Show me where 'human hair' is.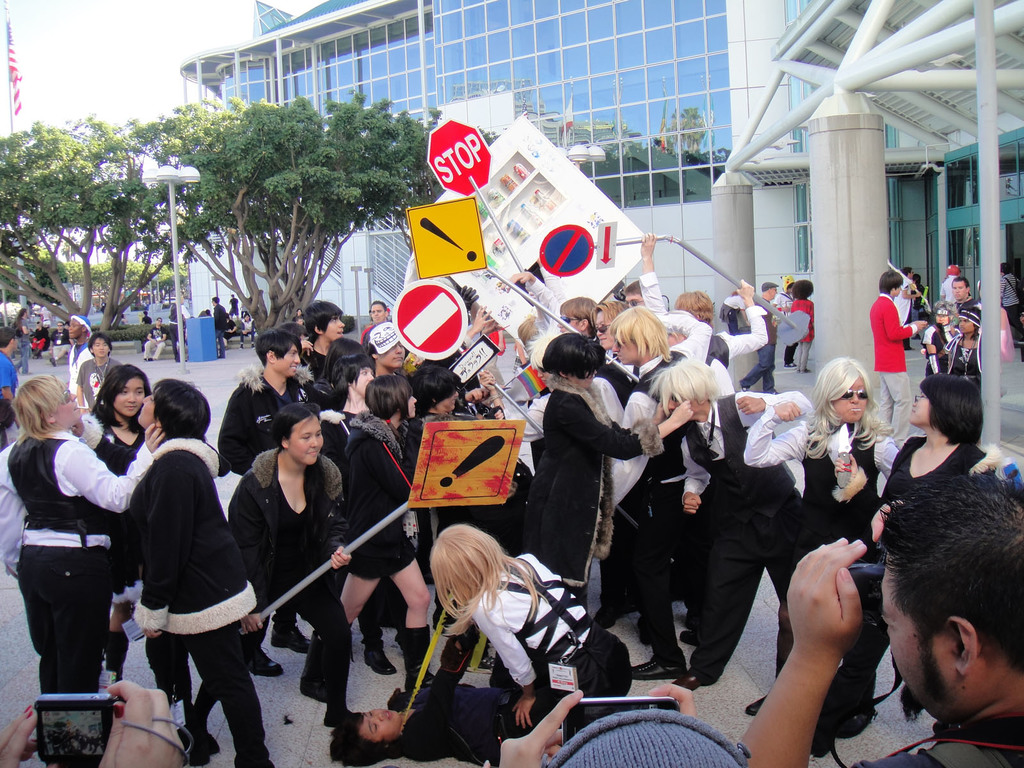
'human hair' is at [left=600, top=308, right=673, bottom=364].
